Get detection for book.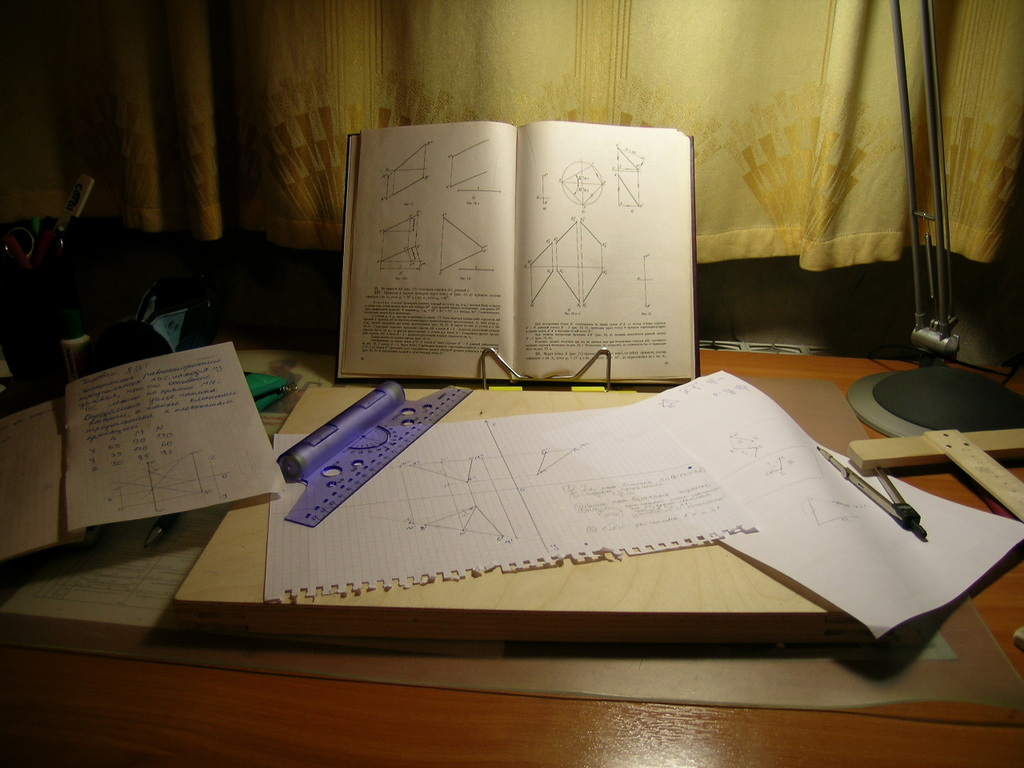
Detection: (2, 331, 287, 569).
